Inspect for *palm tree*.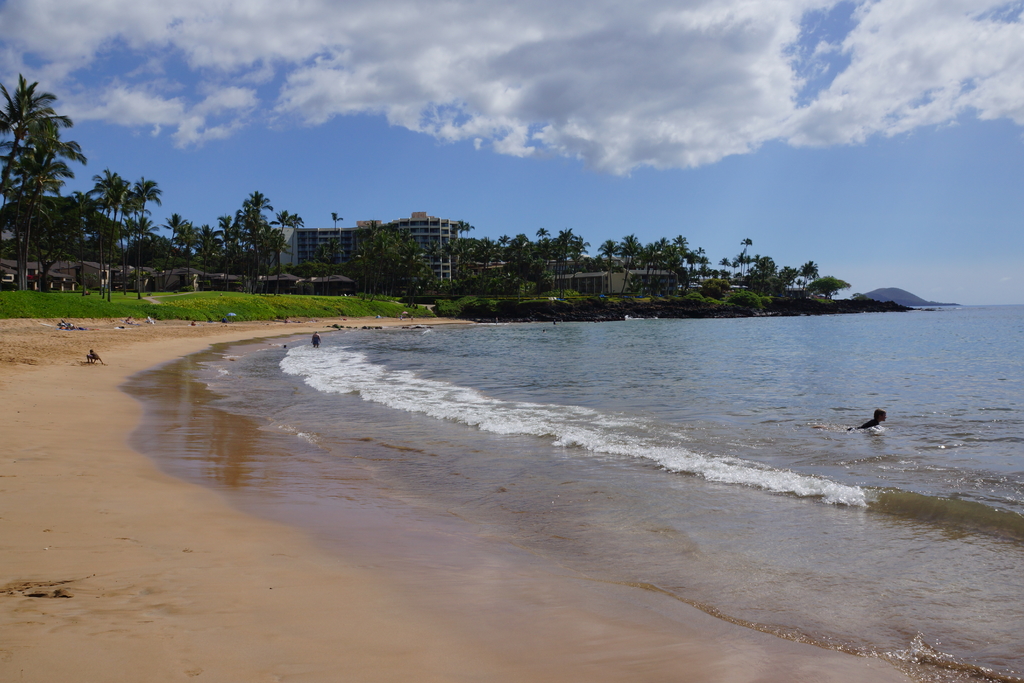
Inspection: (207,188,291,284).
